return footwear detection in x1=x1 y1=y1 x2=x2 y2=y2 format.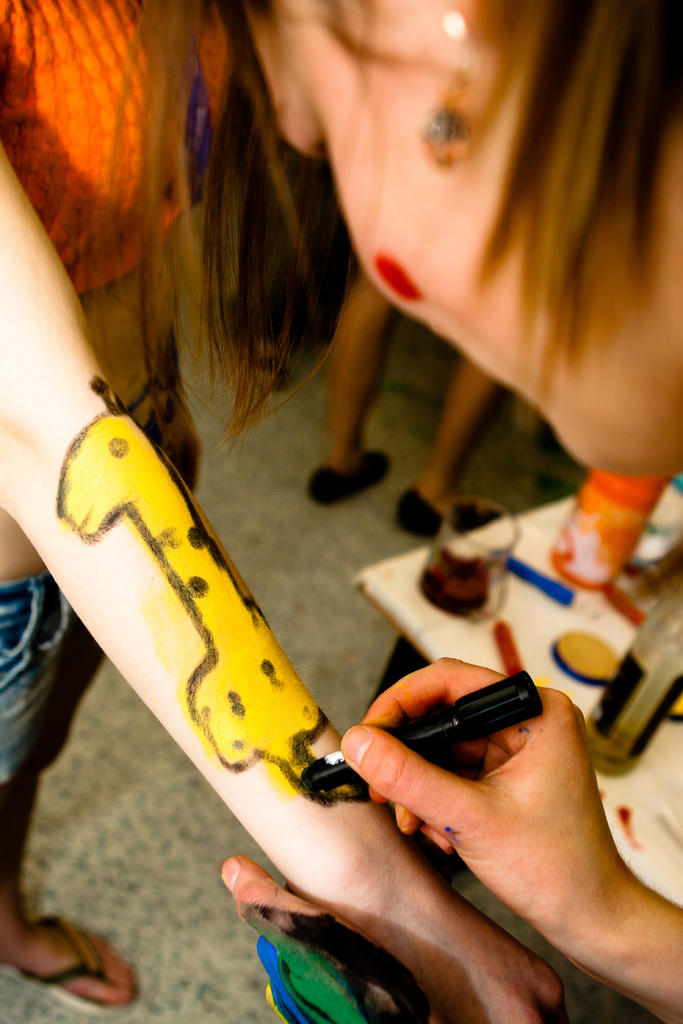
x1=0 y1=917 x2=134 y2=1020.
